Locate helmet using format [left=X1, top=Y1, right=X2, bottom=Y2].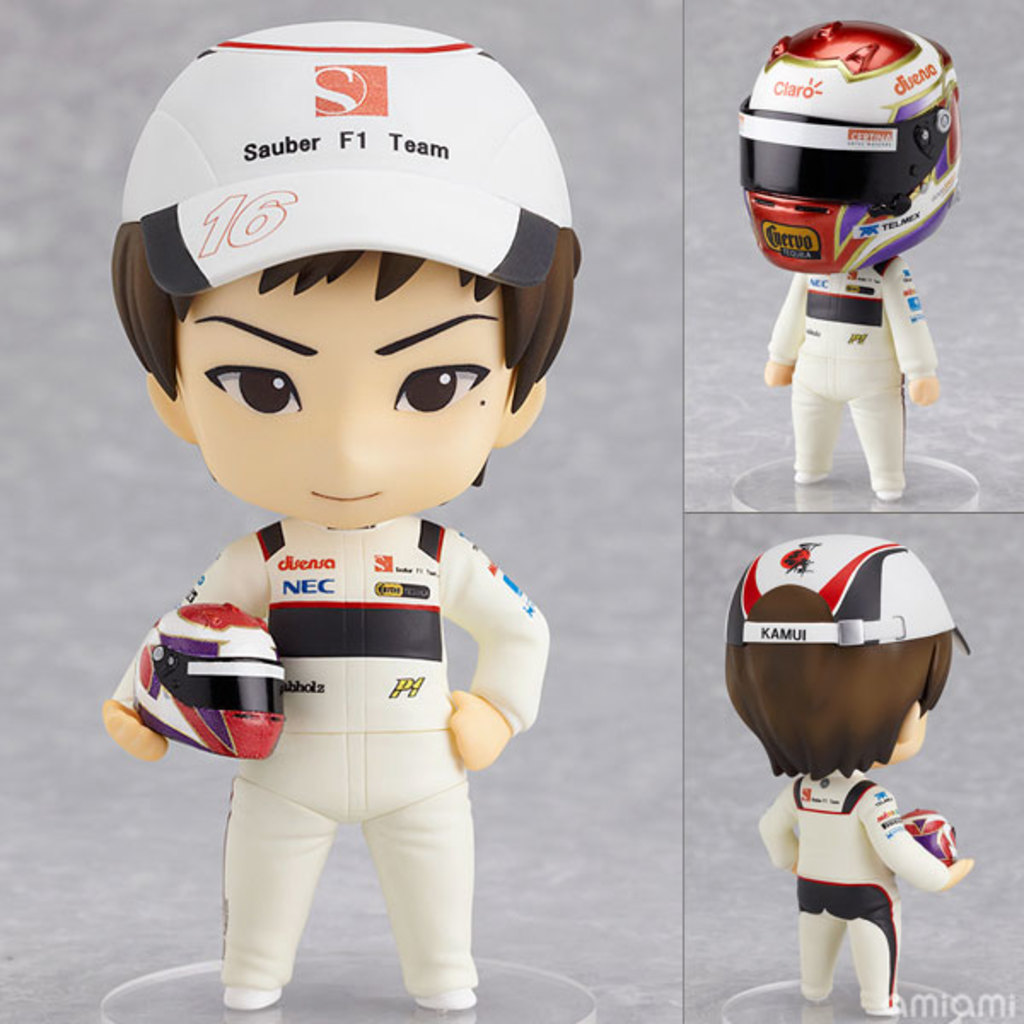
[left=109, top=24, right=591, bottom=485].
